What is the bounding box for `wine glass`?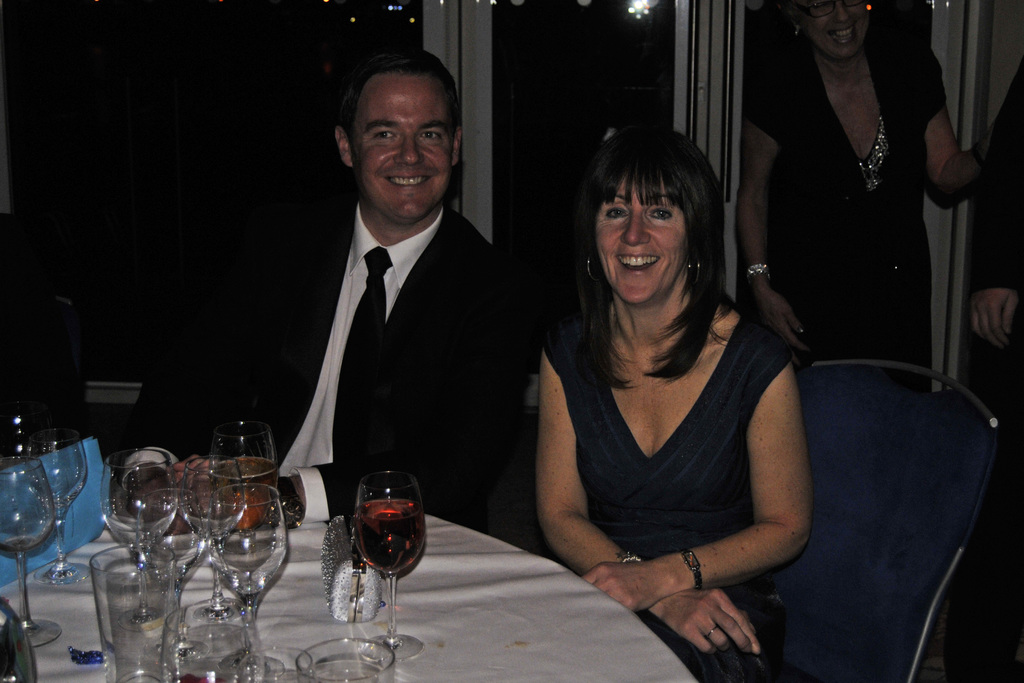
left=0, top=460, right=58, bottom=643.
